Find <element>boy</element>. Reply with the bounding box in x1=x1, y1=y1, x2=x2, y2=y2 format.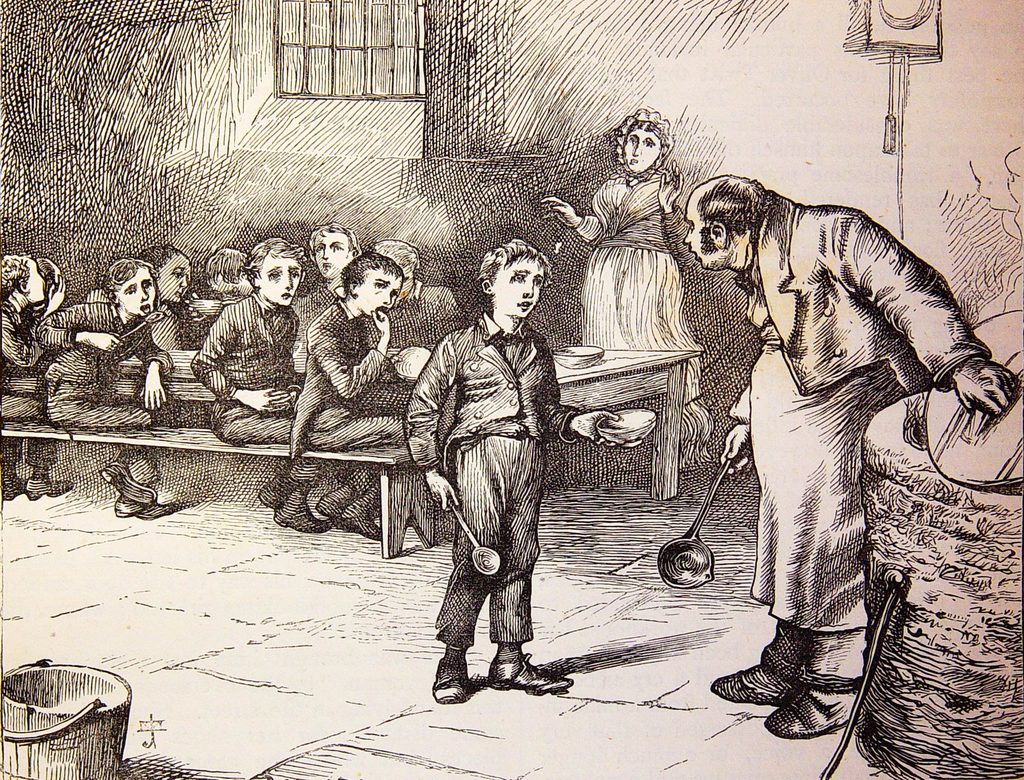
x1=300, y1=254, x2=412, y2=546.
